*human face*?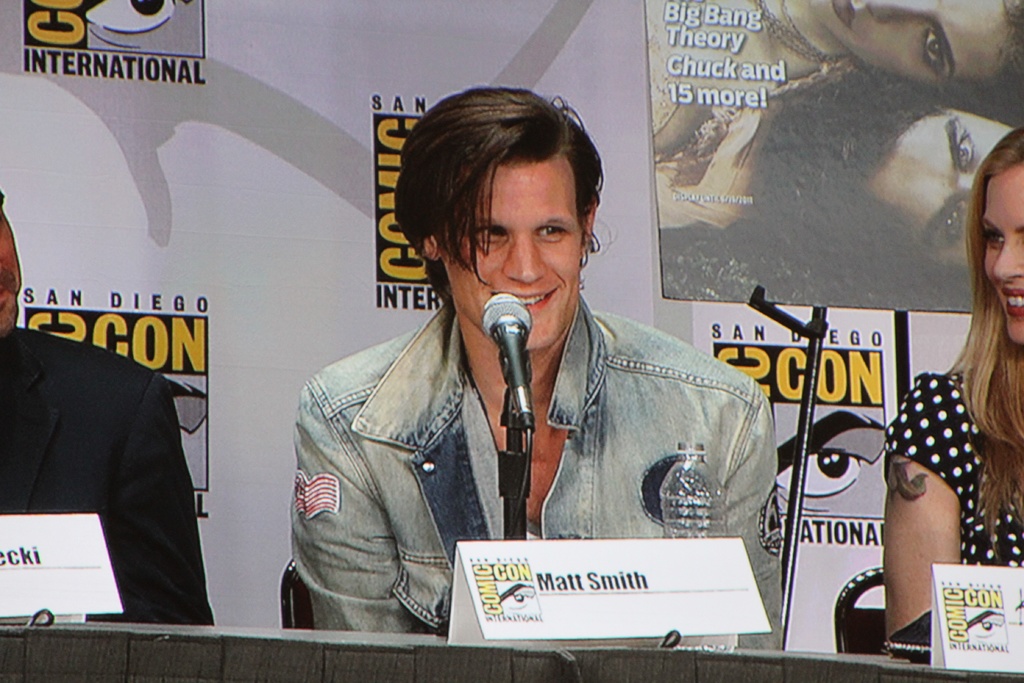
819:0:1011:86
